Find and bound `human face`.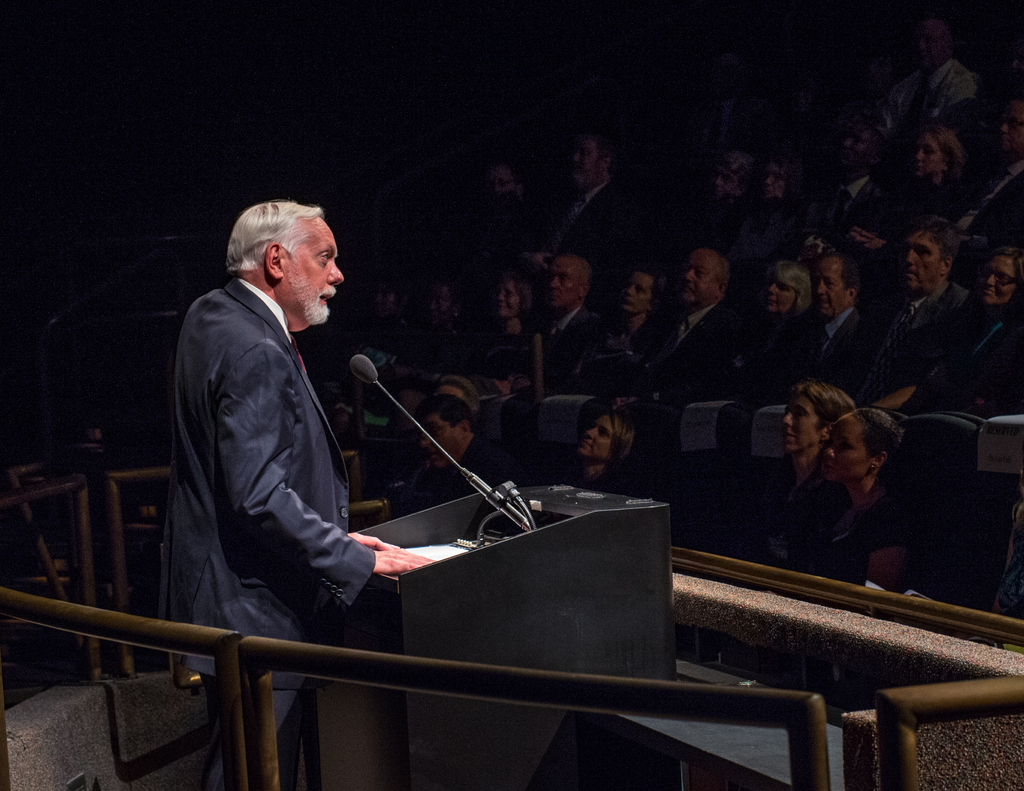
Bound: Rect(584, 408, 633, 461).
